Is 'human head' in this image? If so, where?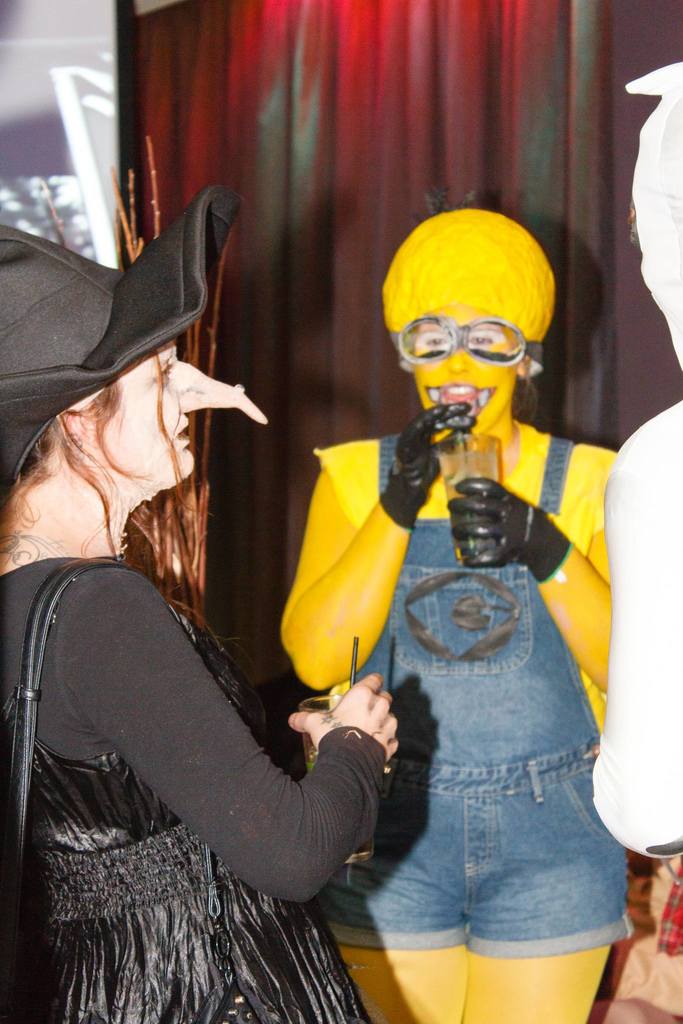
Yes, at <bbox>380, 207, 559, 444</bbox>.
